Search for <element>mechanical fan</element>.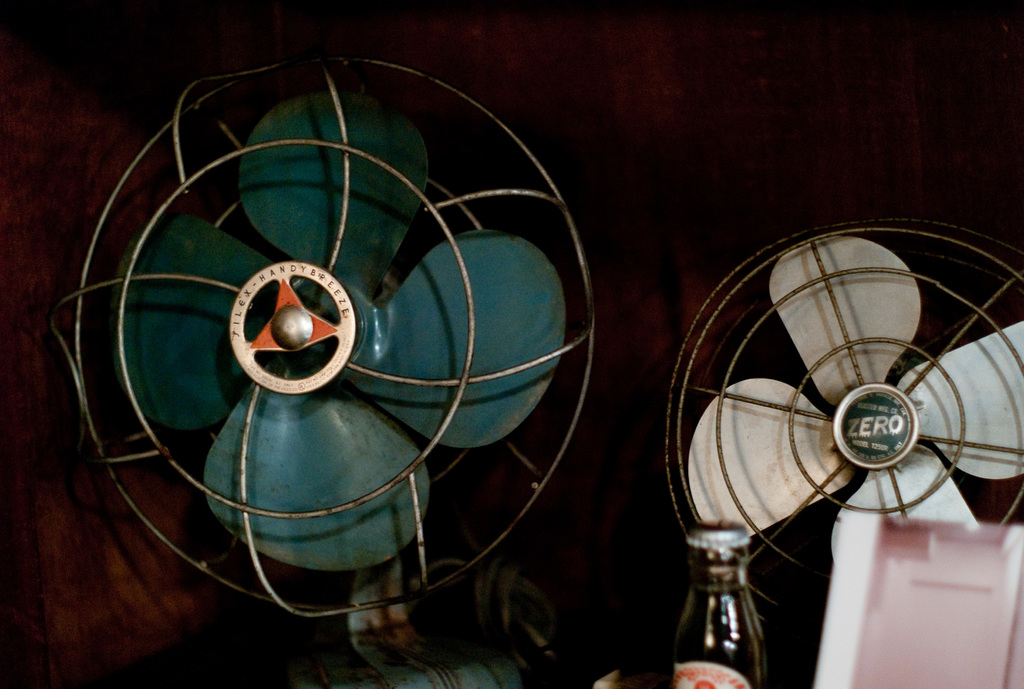
Found at {"left": 666, "top": 200, "right": 1023, "bottom": 688}.
